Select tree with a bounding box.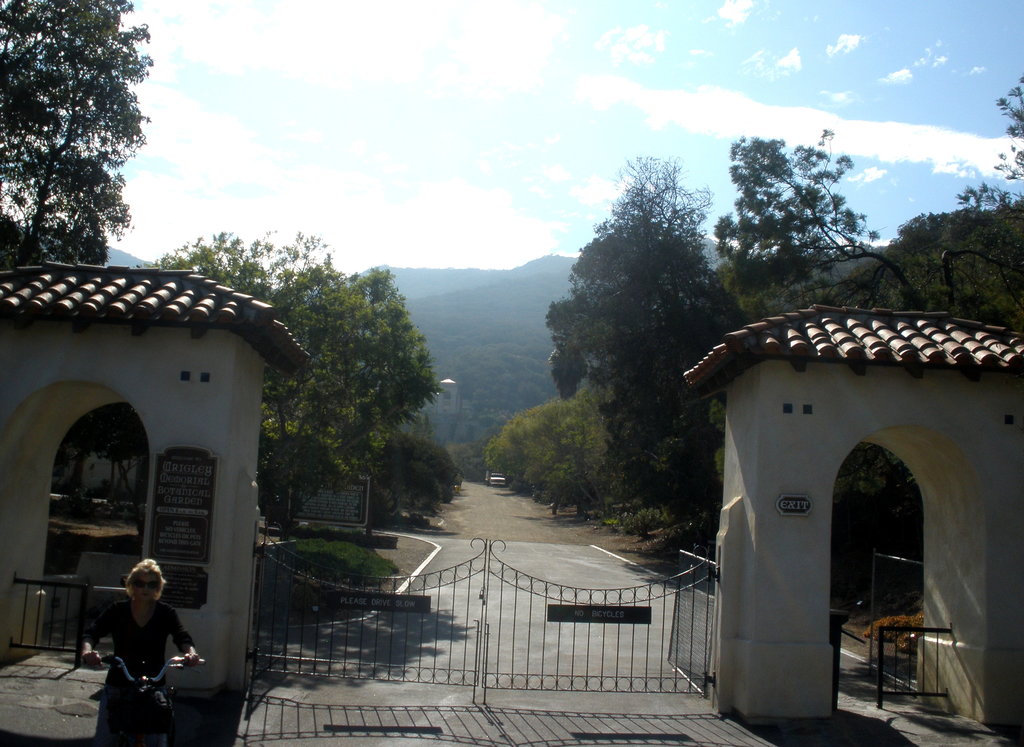
158/231/440/515.
